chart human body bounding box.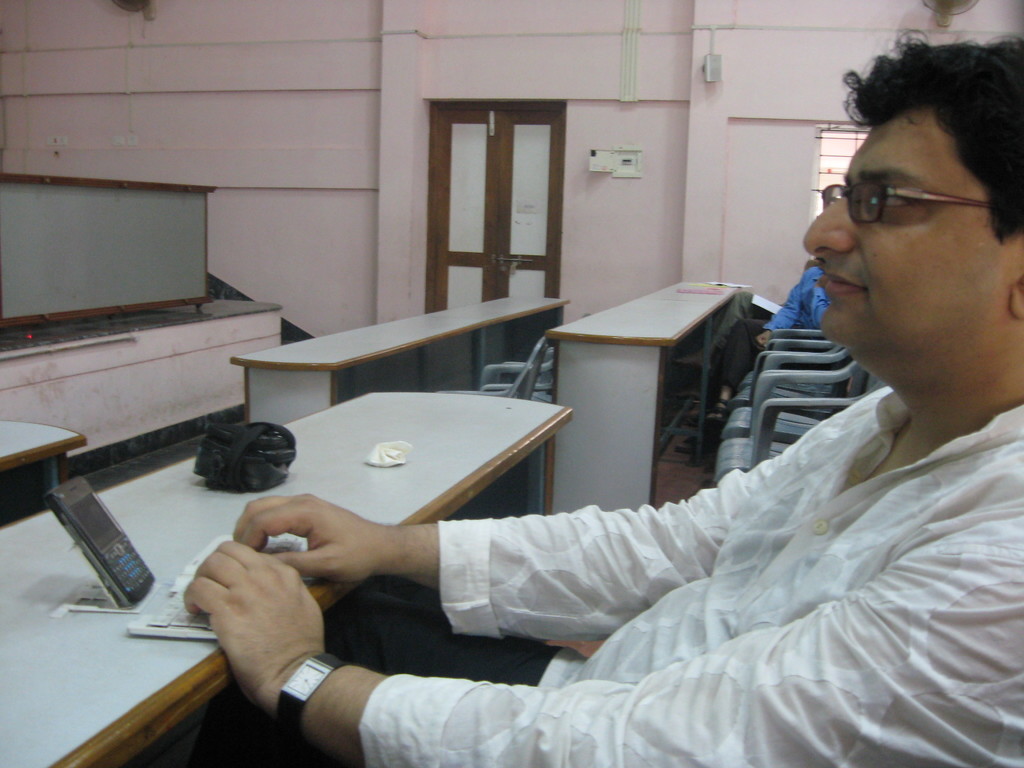
Charted: (x1=712, y1=254, x2=843, y2=408).
